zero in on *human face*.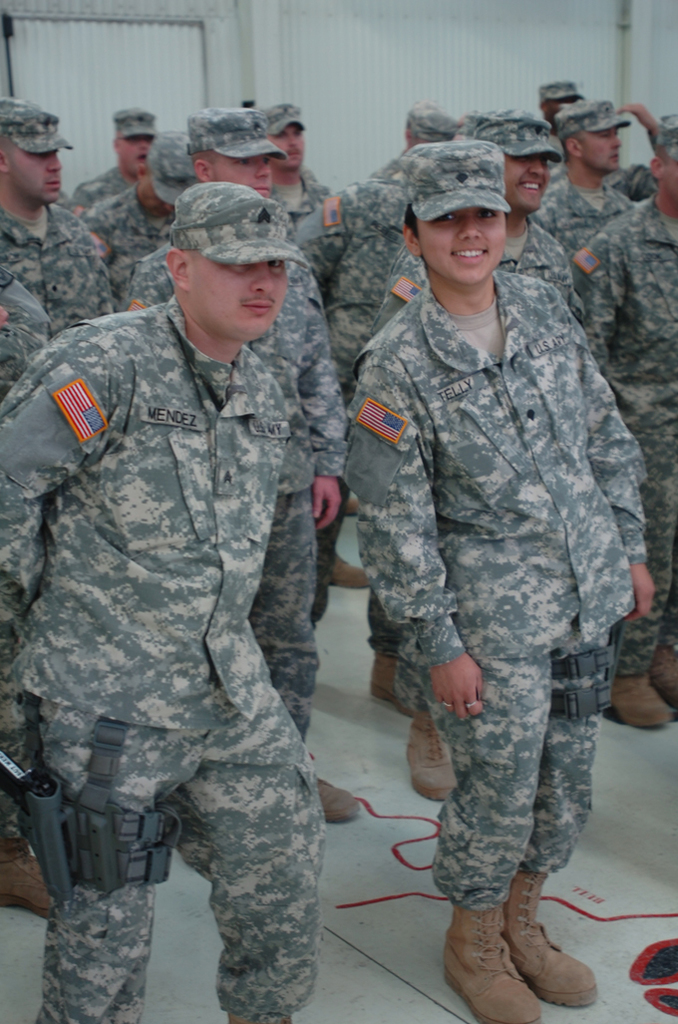
Zeroed in: 583,129,624,174.
